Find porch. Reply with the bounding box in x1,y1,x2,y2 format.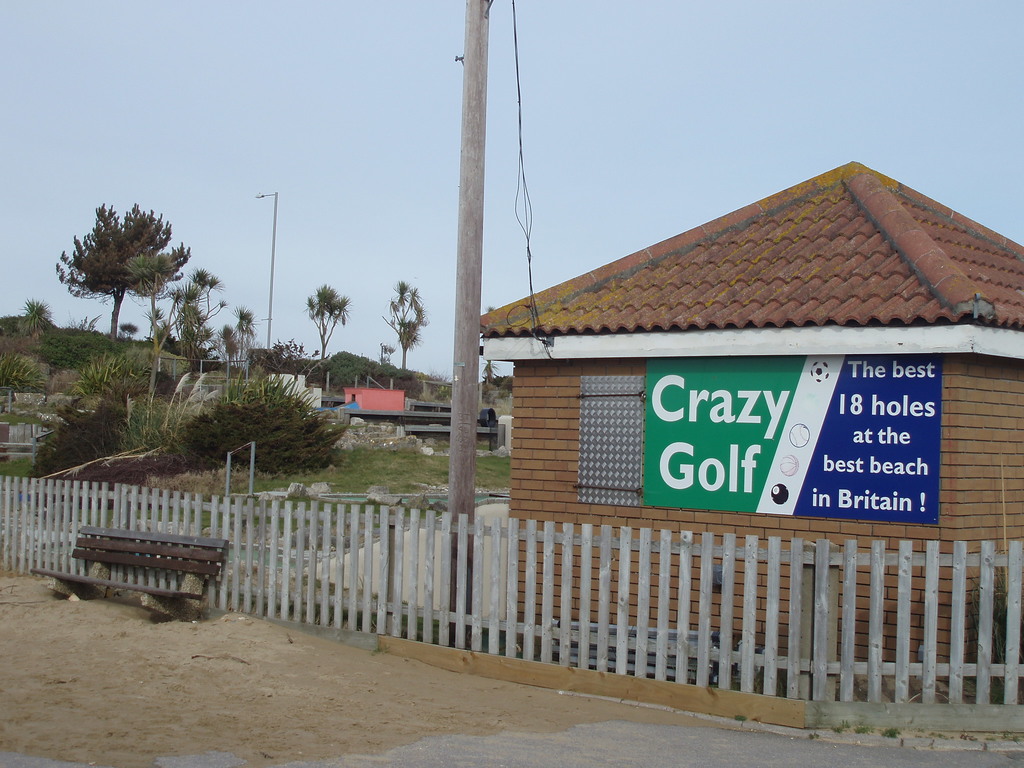
0,471,1023,767.
